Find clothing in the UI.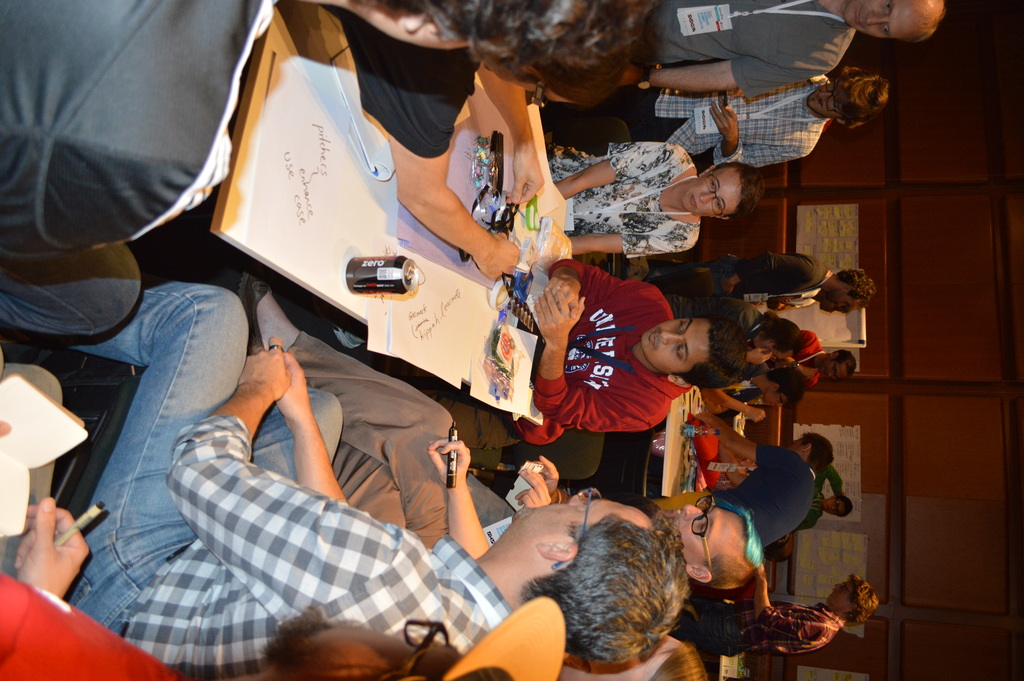
UI element at {"x1": 770, "y1": 334, "x2": 824, "y2": 389}.
